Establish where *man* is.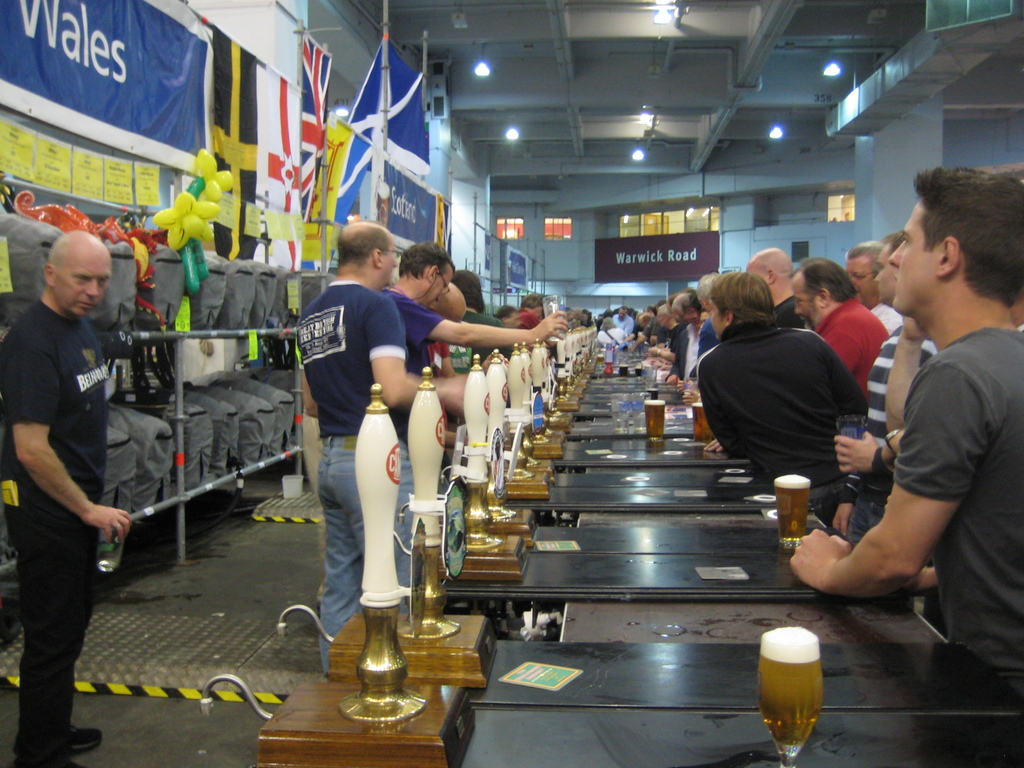
Established at <region>833, 239, 937, 545</region>.
